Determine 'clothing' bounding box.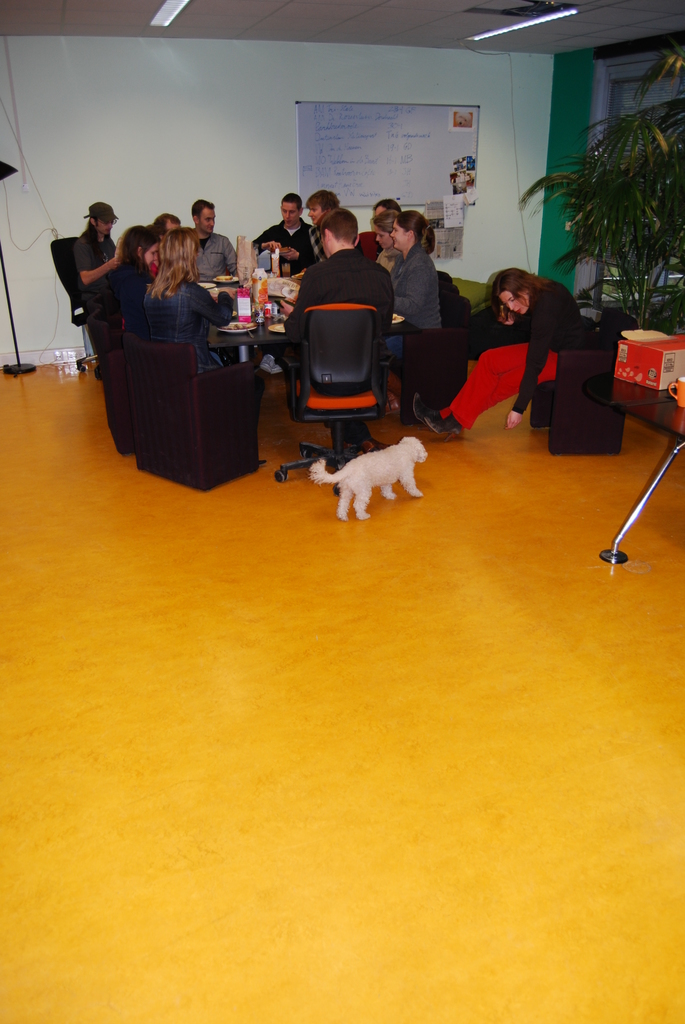
Determined: x1=283, y1=246, x2=393, y2=442.
